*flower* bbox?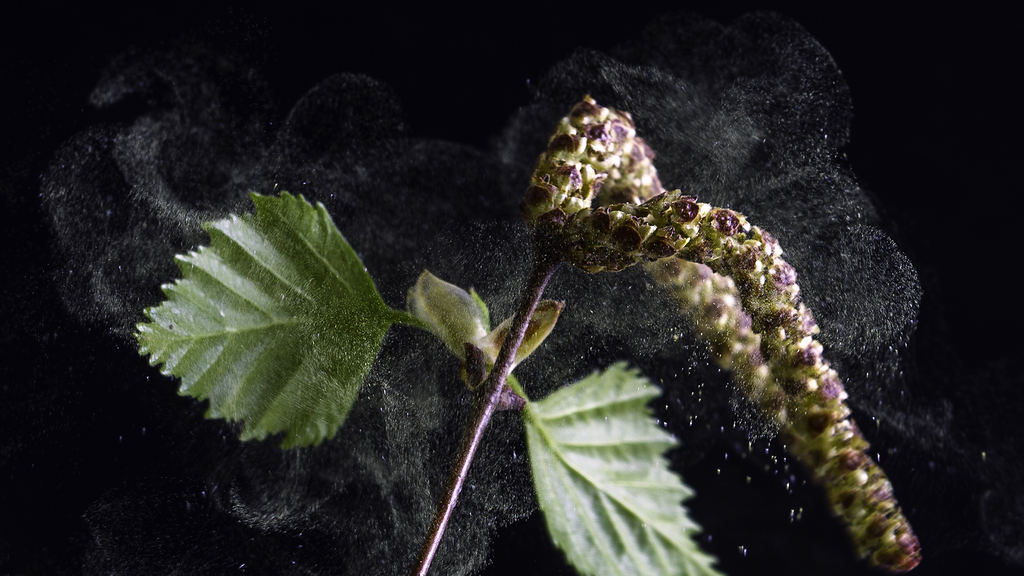
[x1=532, y1=93, x2=924, y2=575]
